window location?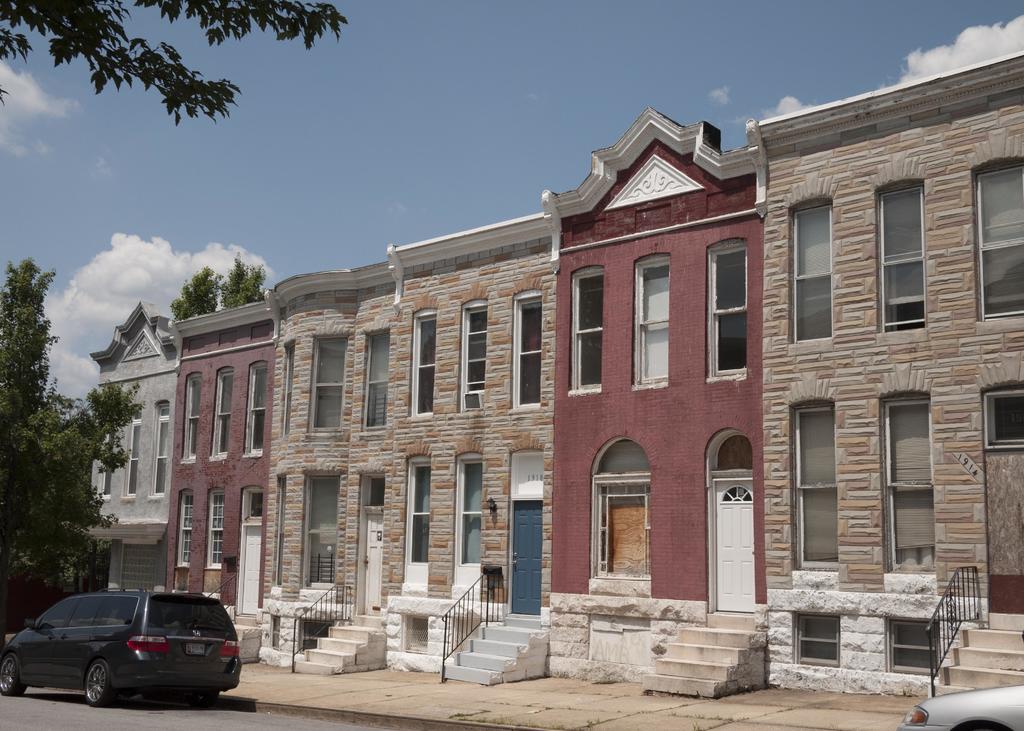
243/359/269/459
